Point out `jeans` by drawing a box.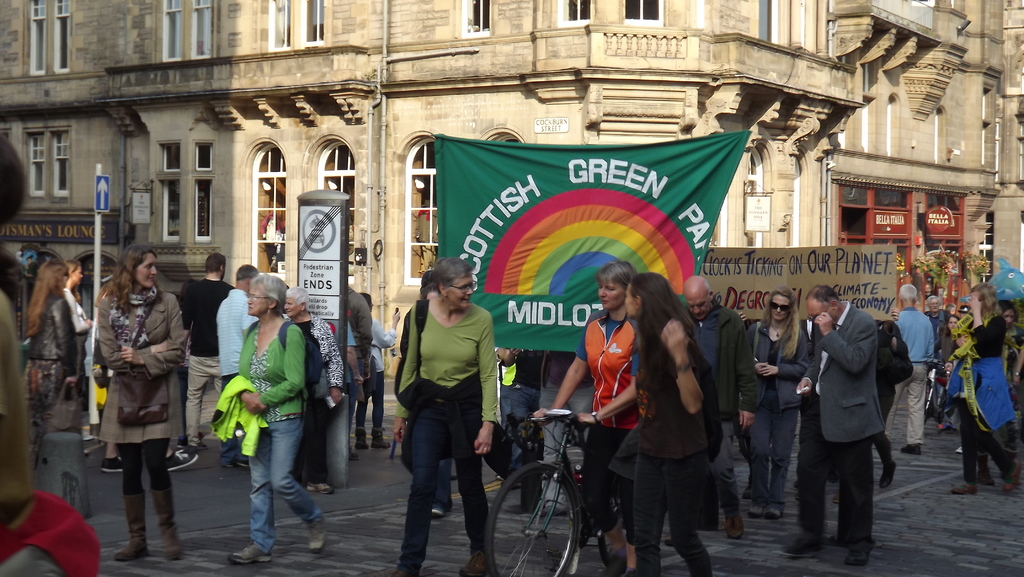
Rect(246, 410, 336, 555).
